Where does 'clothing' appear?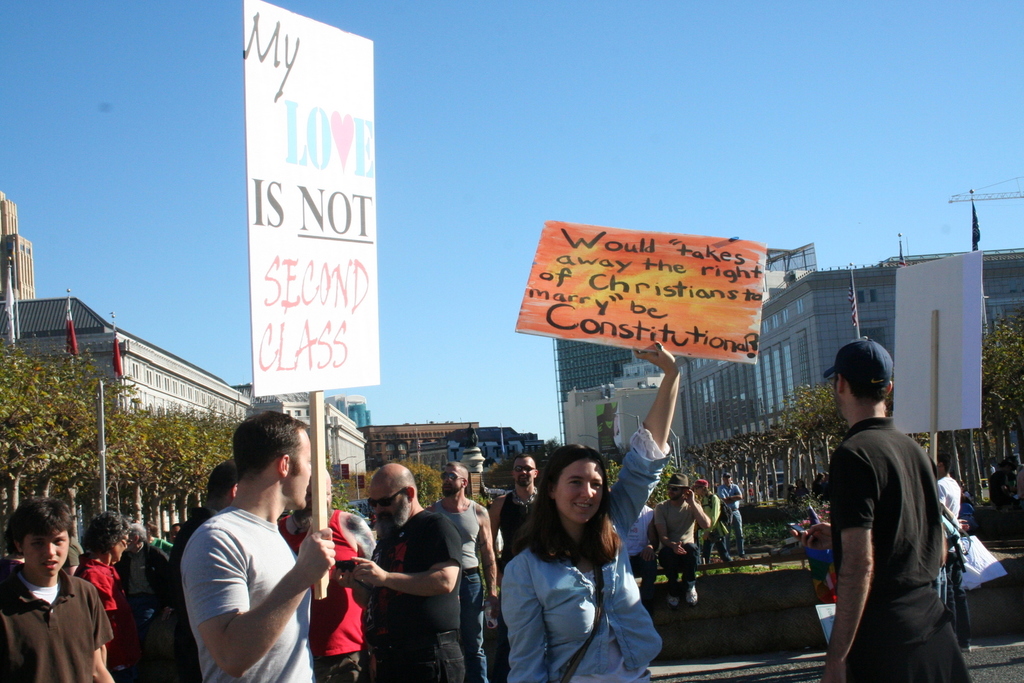
Appears at detection(714, 478, 751, 559).
